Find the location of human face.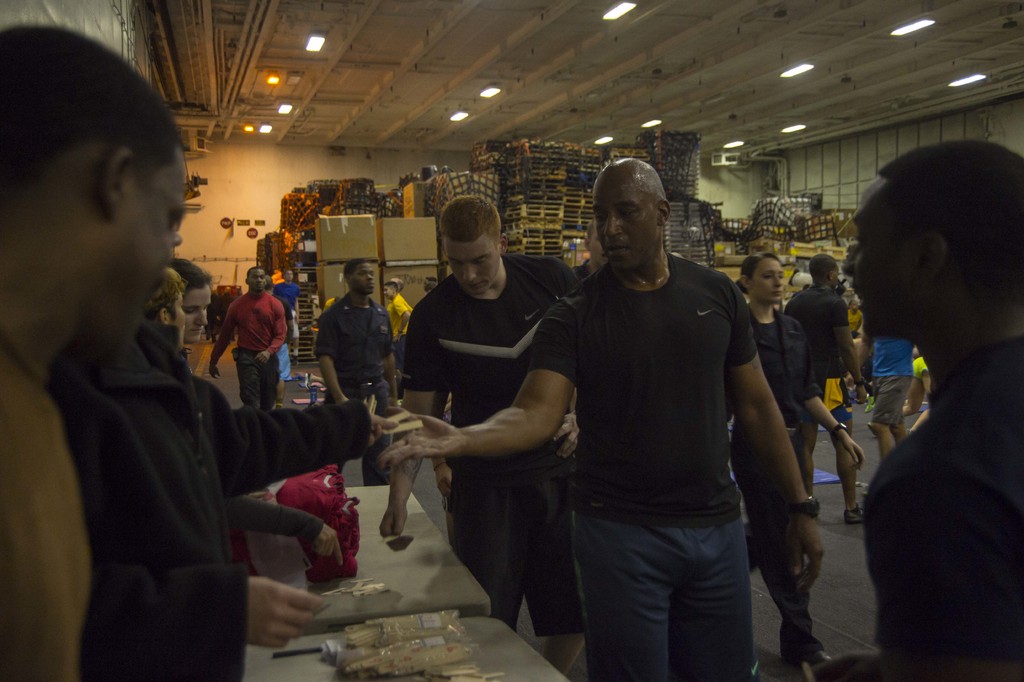
Location: {"left": 187, "top": 292, "right": 216, "bottom": 344}.
